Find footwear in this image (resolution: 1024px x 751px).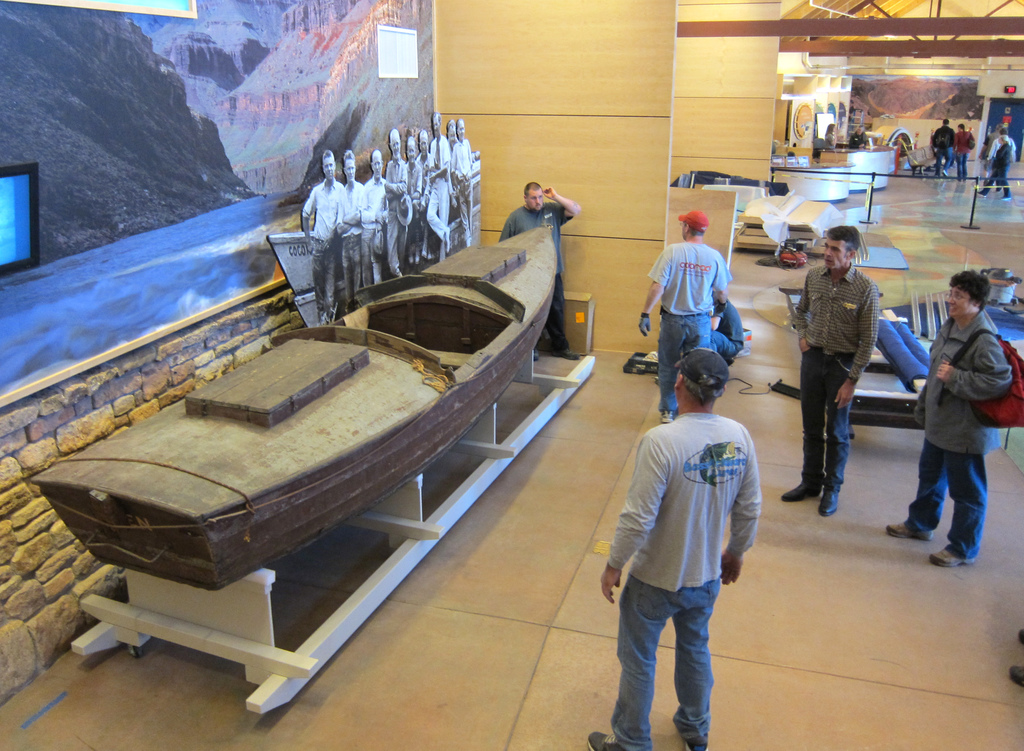
rect(884, 520, 934, 538).
